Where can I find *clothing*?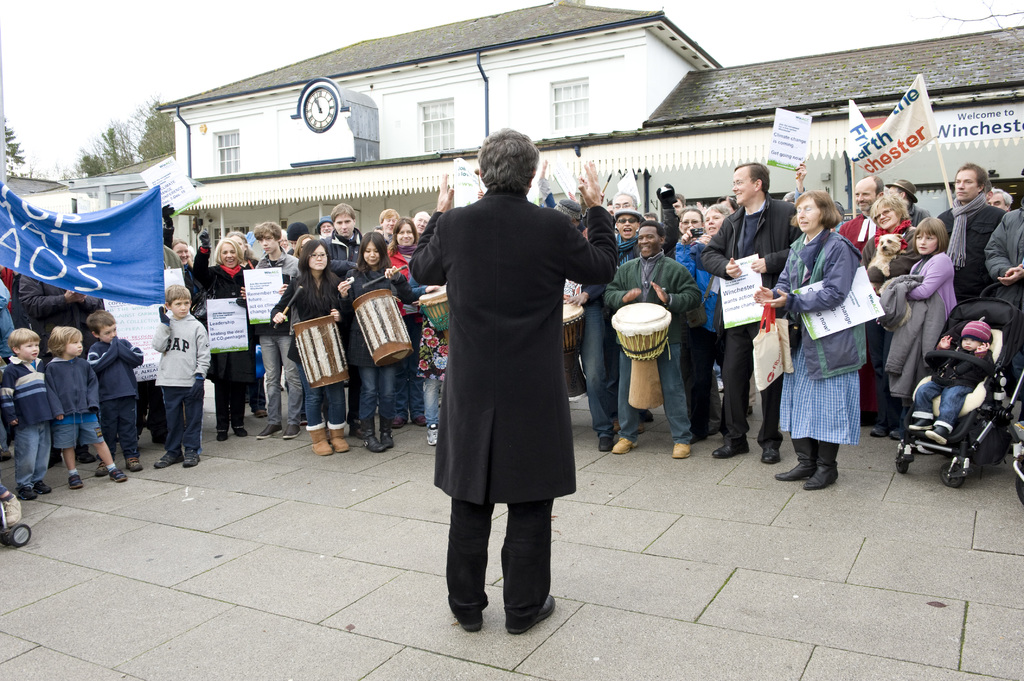
You can find it at bbox(835, 212, 876, 260).
